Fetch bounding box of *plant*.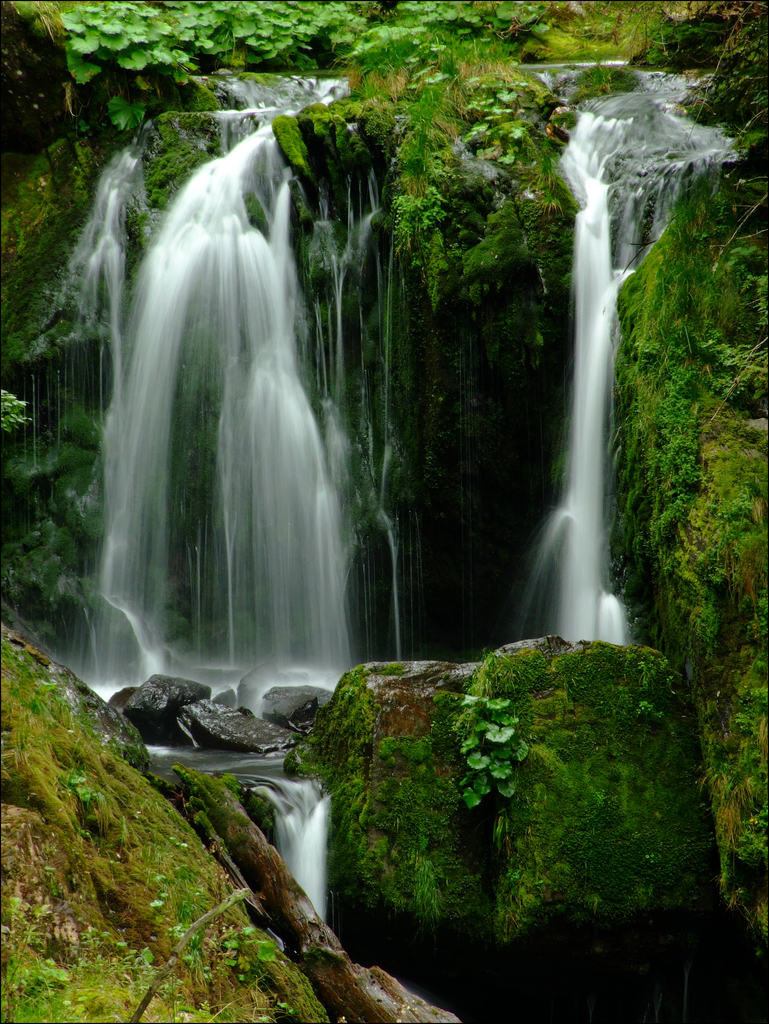
Bbox: locate(470, 612, 719, 961).
